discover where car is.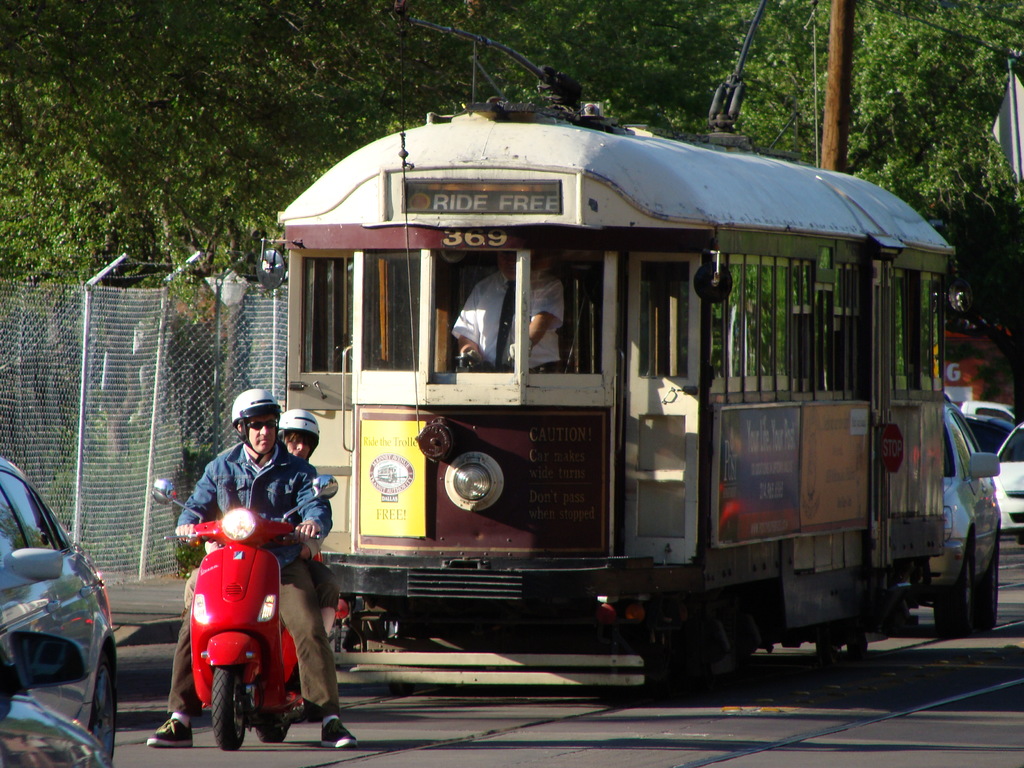
Discovered at [left=961, top=398, right=1017, bottom=420].
